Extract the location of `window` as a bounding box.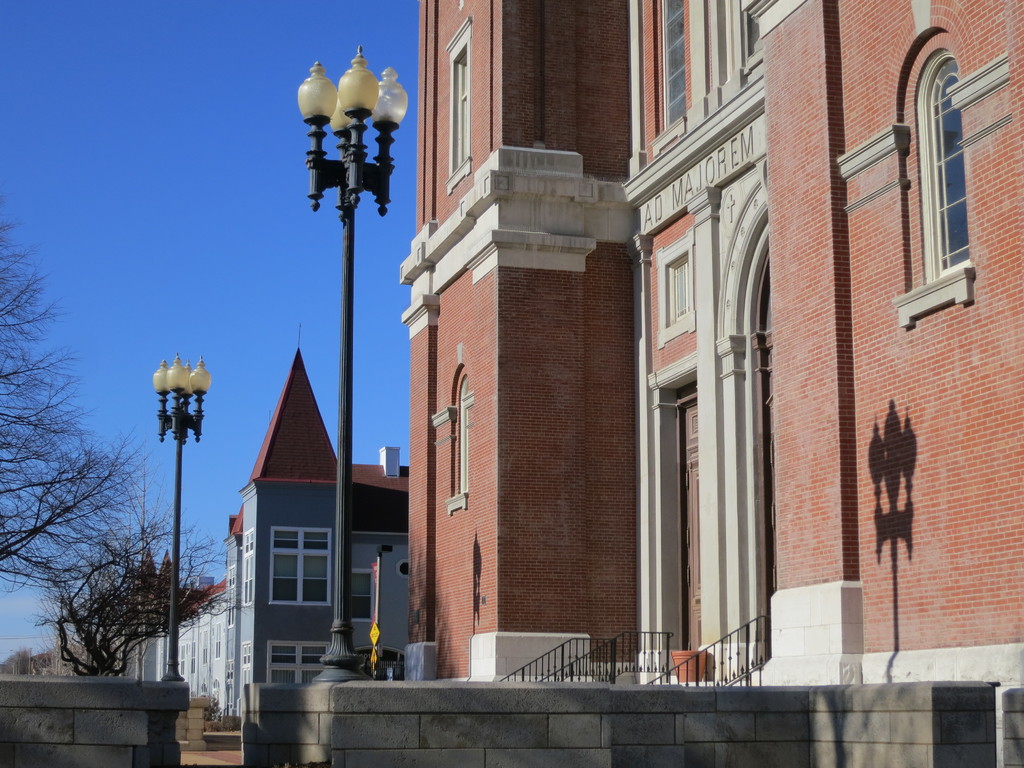
{"x1": 452, "y1": 44, "x2": 470, "y2": 172}.
